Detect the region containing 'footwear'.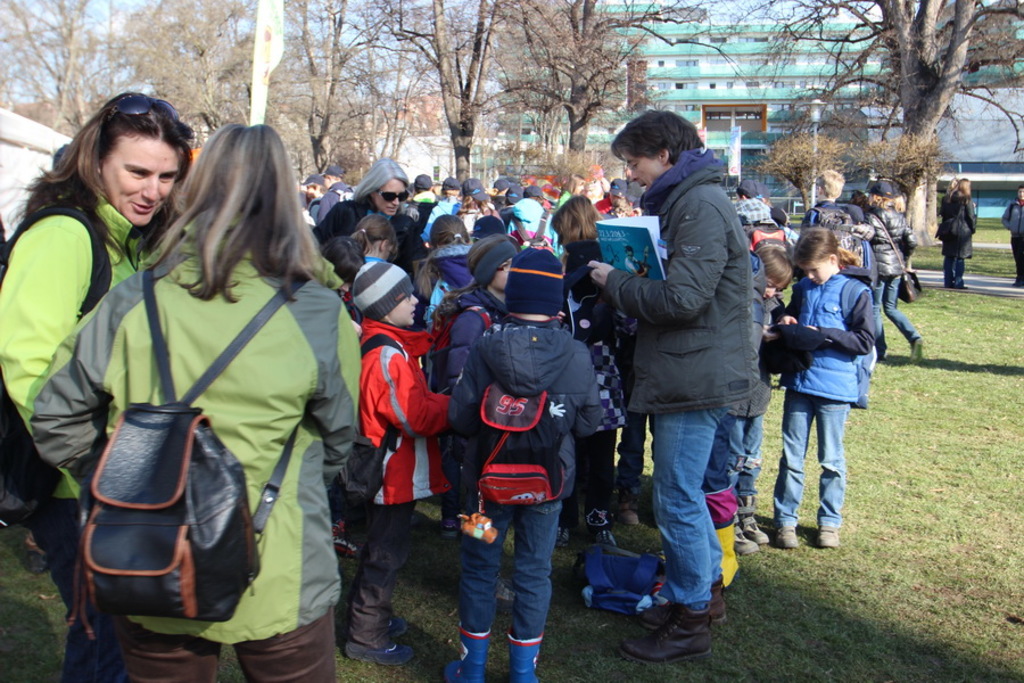
[x1=439, y1=518, x2=460, y2=542].
